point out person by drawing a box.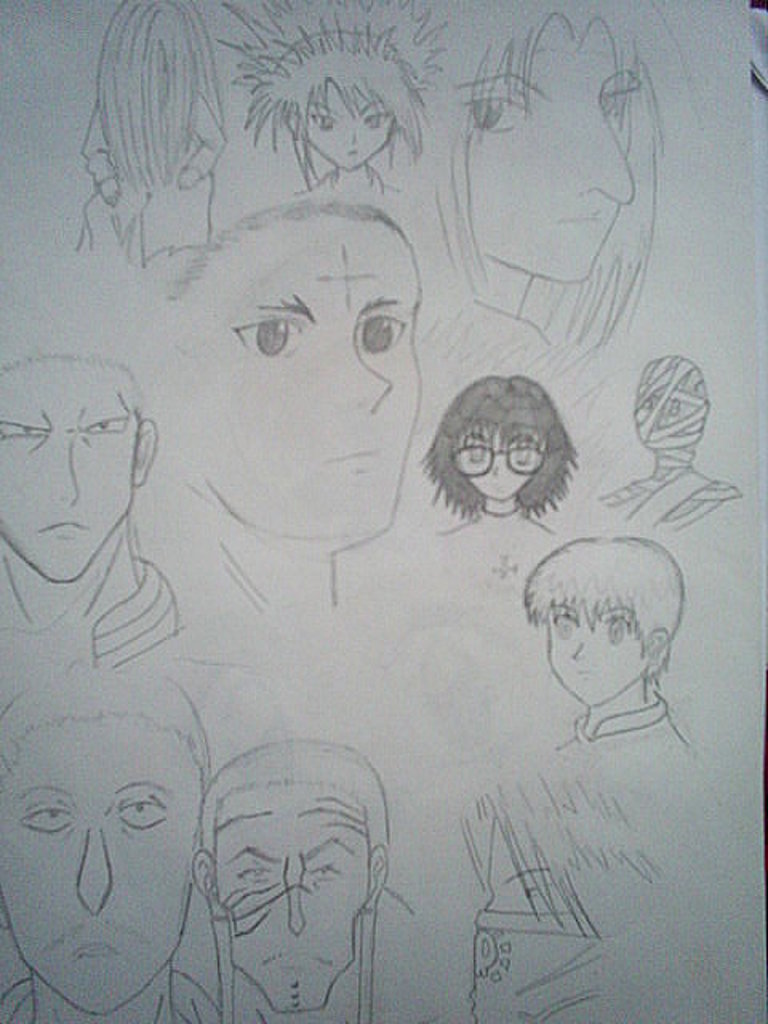
bbox=(197, 728, 400, 1022).
